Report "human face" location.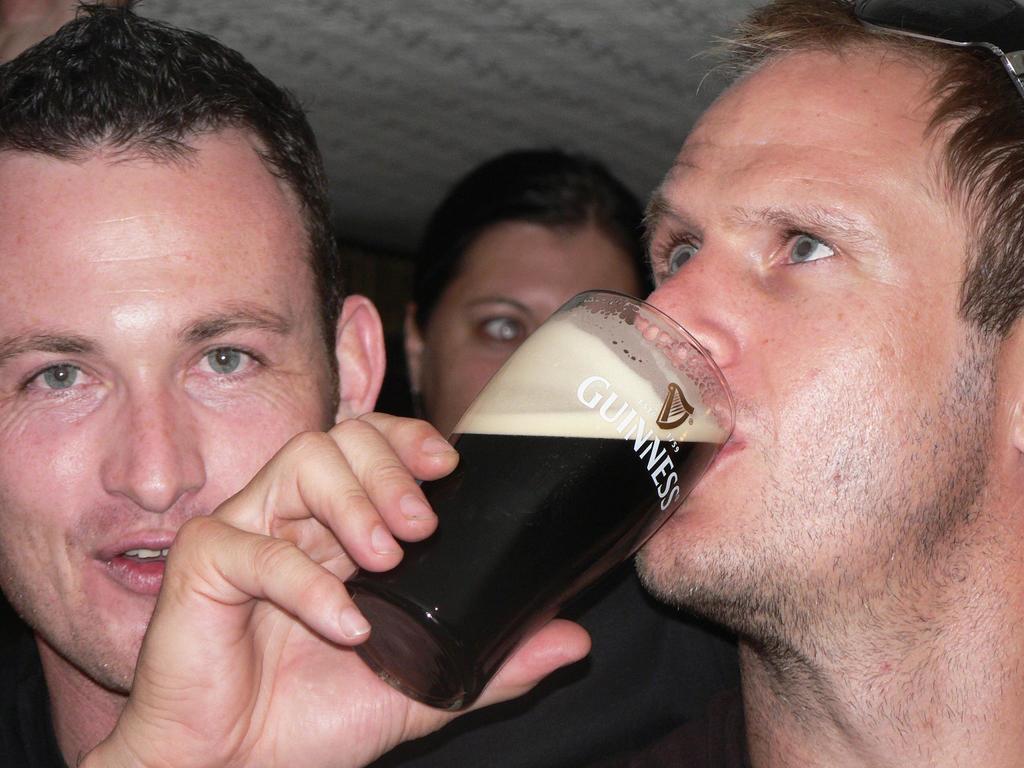
Report: box=[633, 41, 1005, 604].
